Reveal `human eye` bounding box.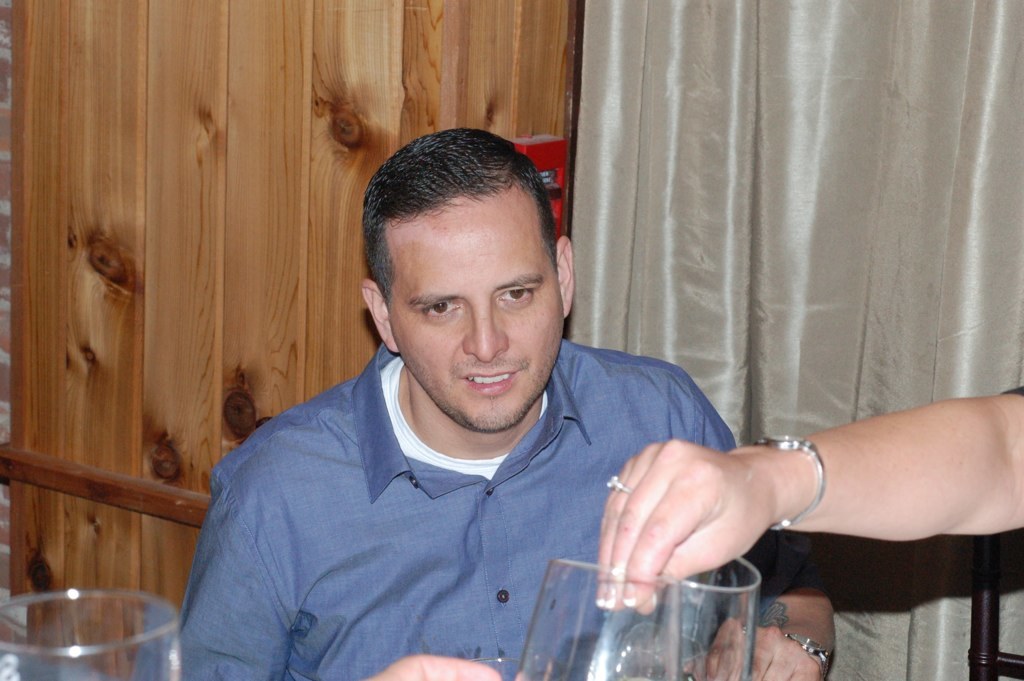
Revealed: {"left": 492, "top": 287, "right": 539, "bottom": 313}.
